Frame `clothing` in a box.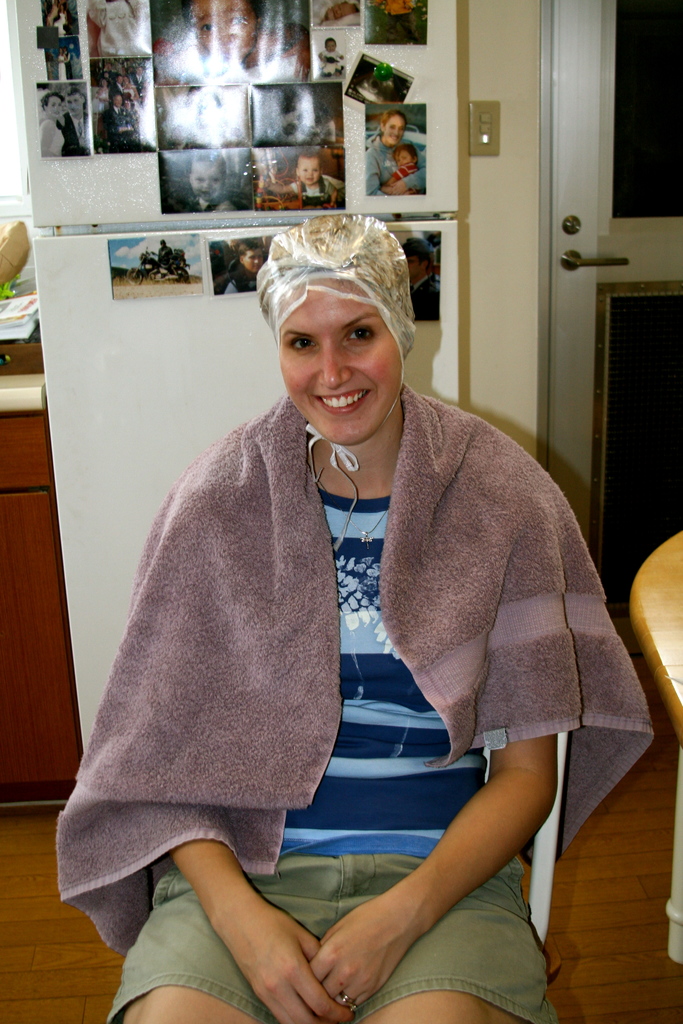
(222,276,256,297).
